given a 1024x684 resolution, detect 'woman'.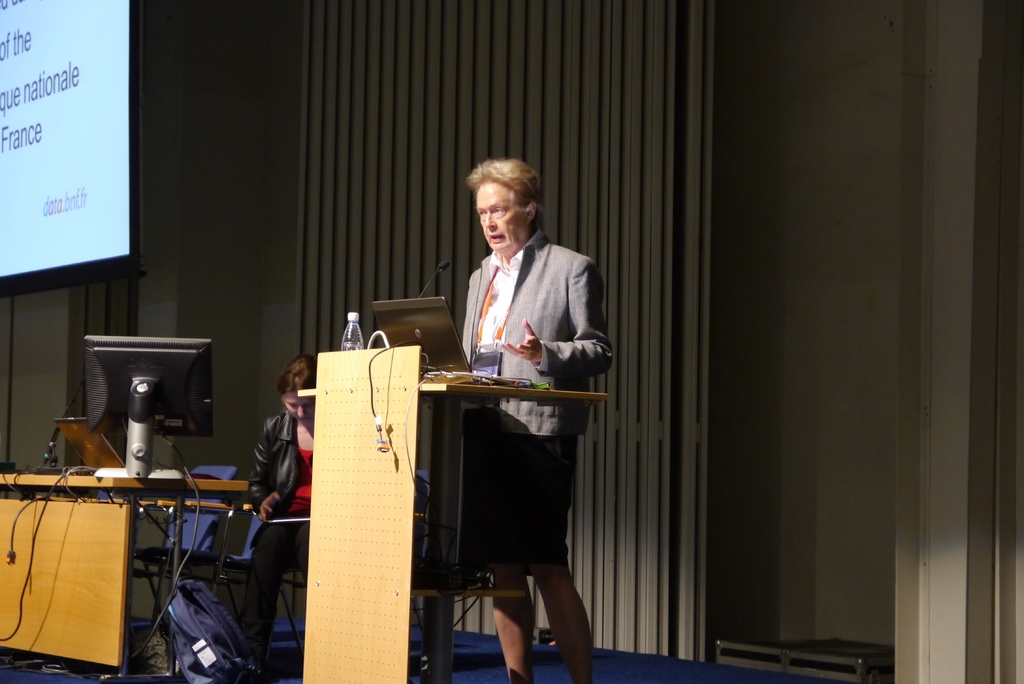
253,365,315,649.
